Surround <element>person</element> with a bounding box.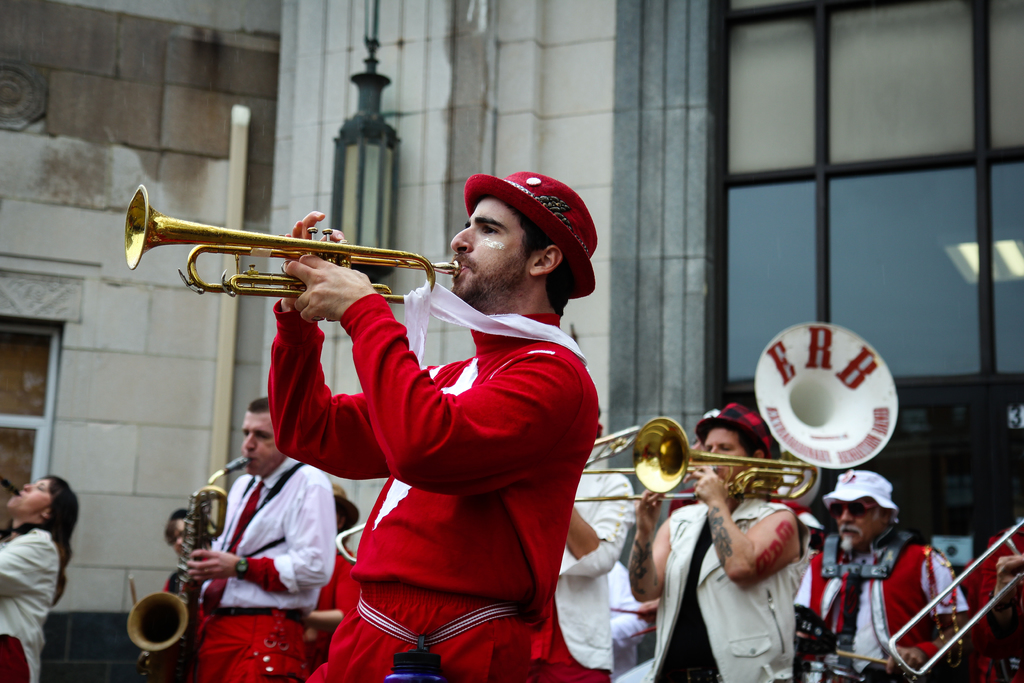
locate(163, 506, 212, 622).
